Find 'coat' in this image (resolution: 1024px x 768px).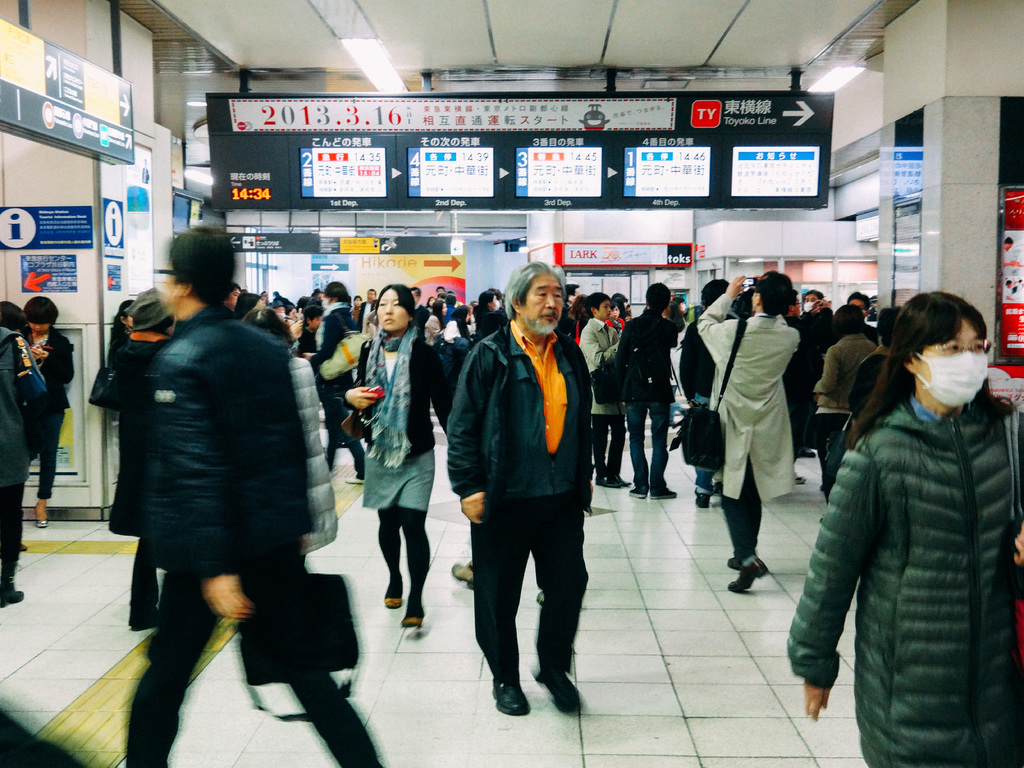
[1,326,40,503].
